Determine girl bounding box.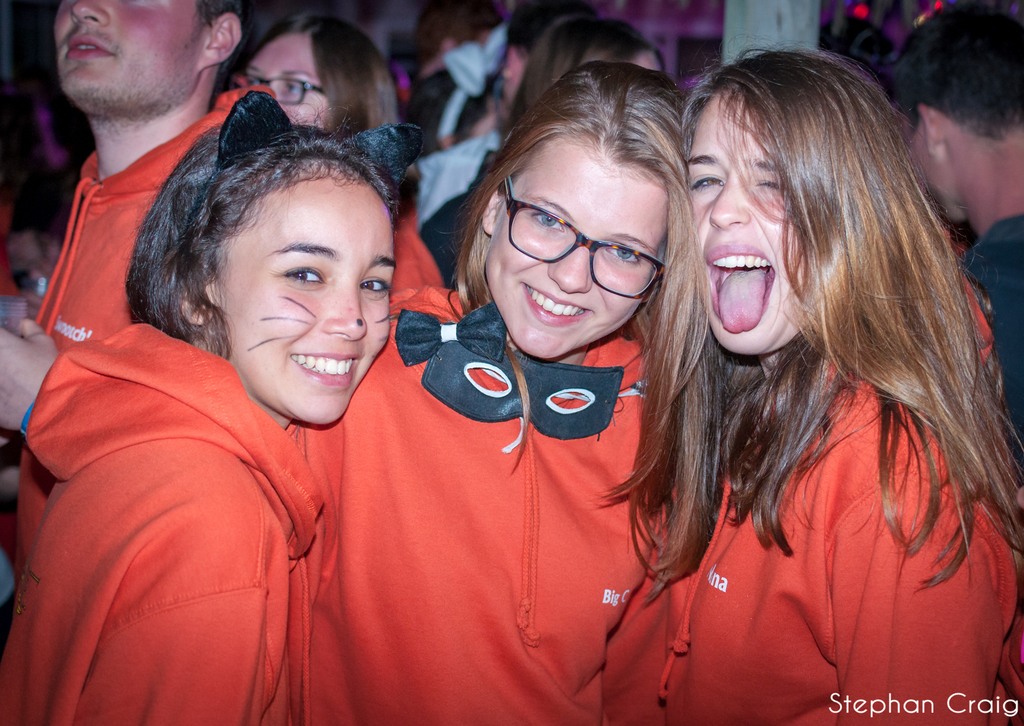
Determined: (left=300, top=52, right=696, bottom=725).
